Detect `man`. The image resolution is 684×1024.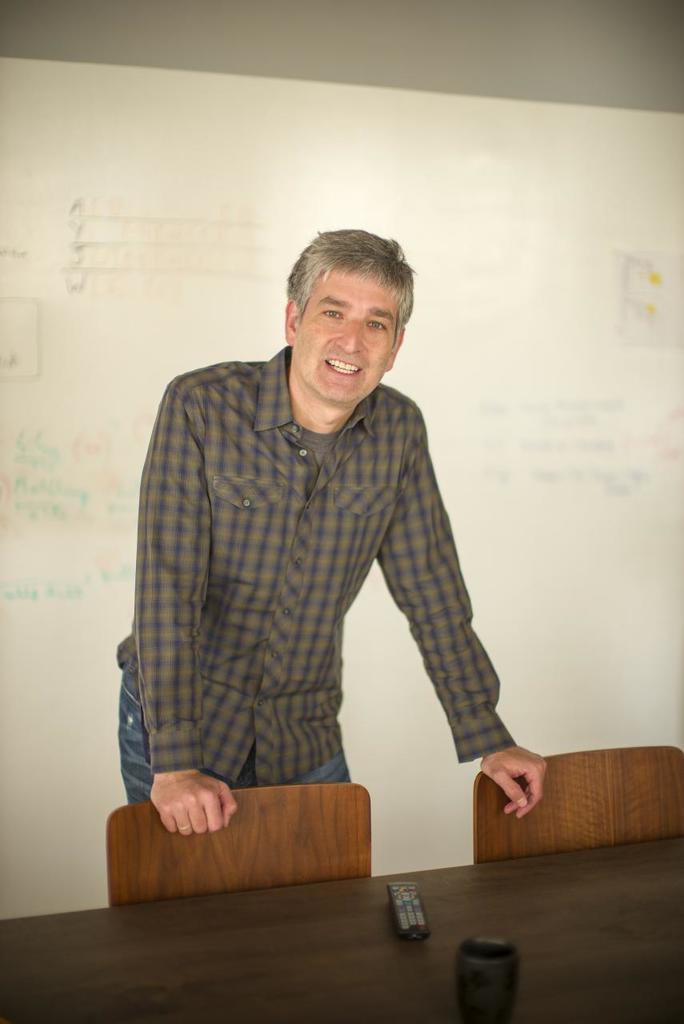
[x1=114, y1=213, x2=545, y2=853].
